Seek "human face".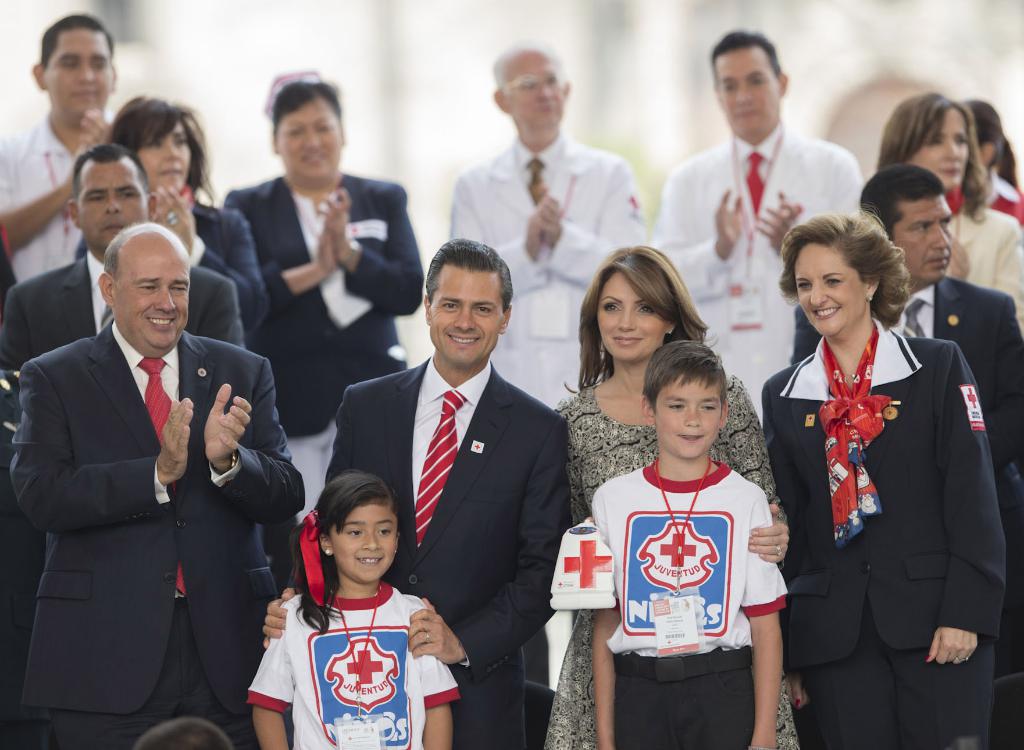
[x1=72, y1=165, x2=150, y2=259].
